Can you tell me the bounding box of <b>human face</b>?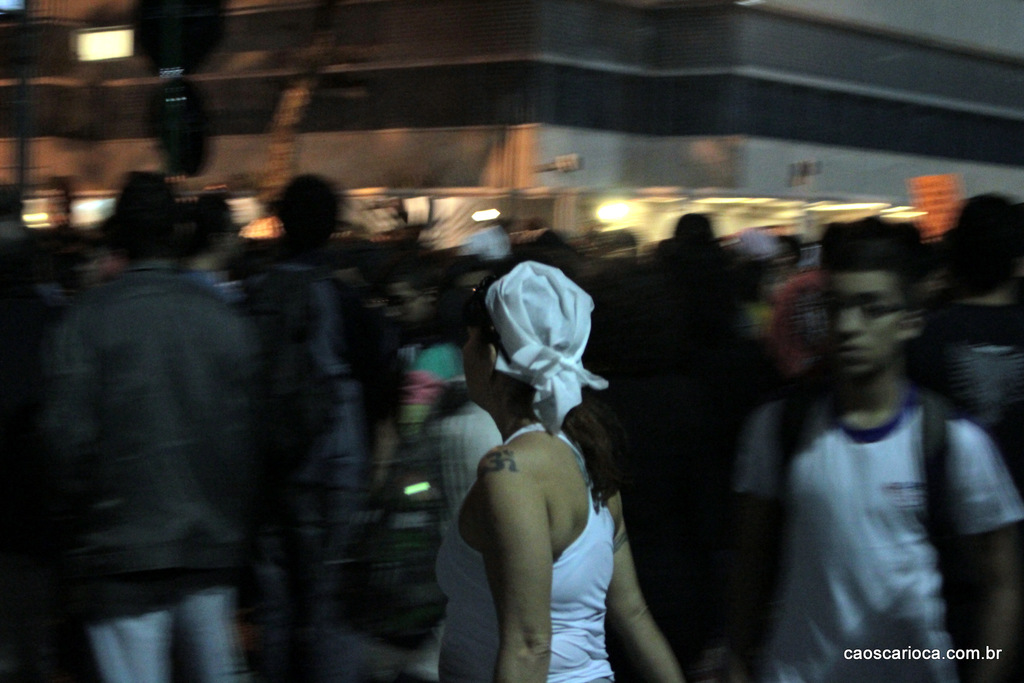
select_region(465, 302, 484, 402).
